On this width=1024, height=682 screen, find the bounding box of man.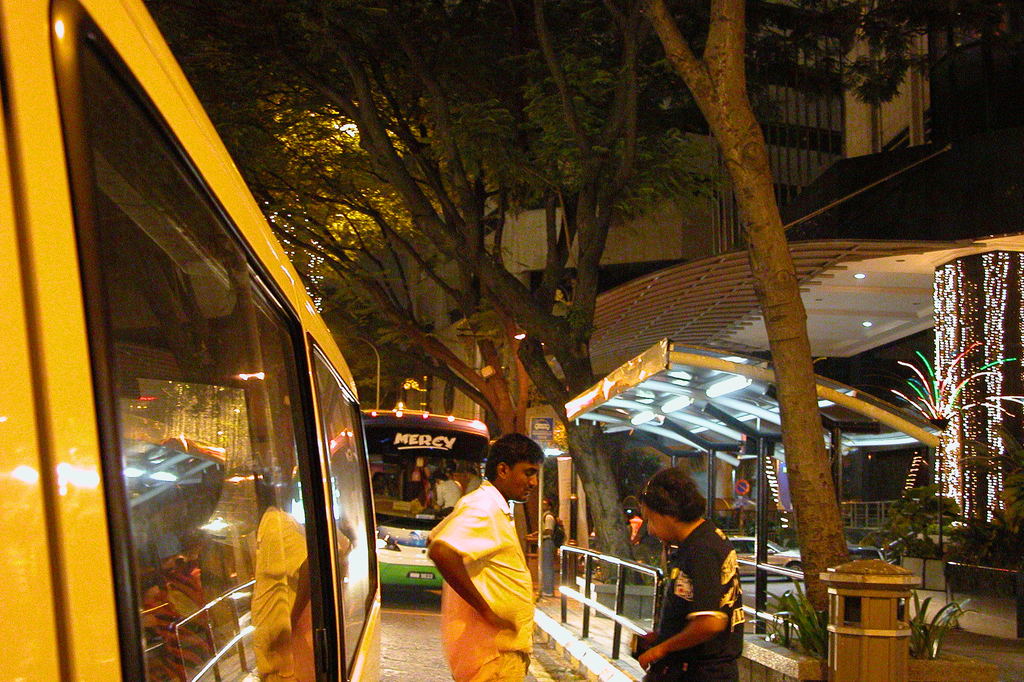
Bounding box: (left=433, top=471, right=463, bottom=516).
